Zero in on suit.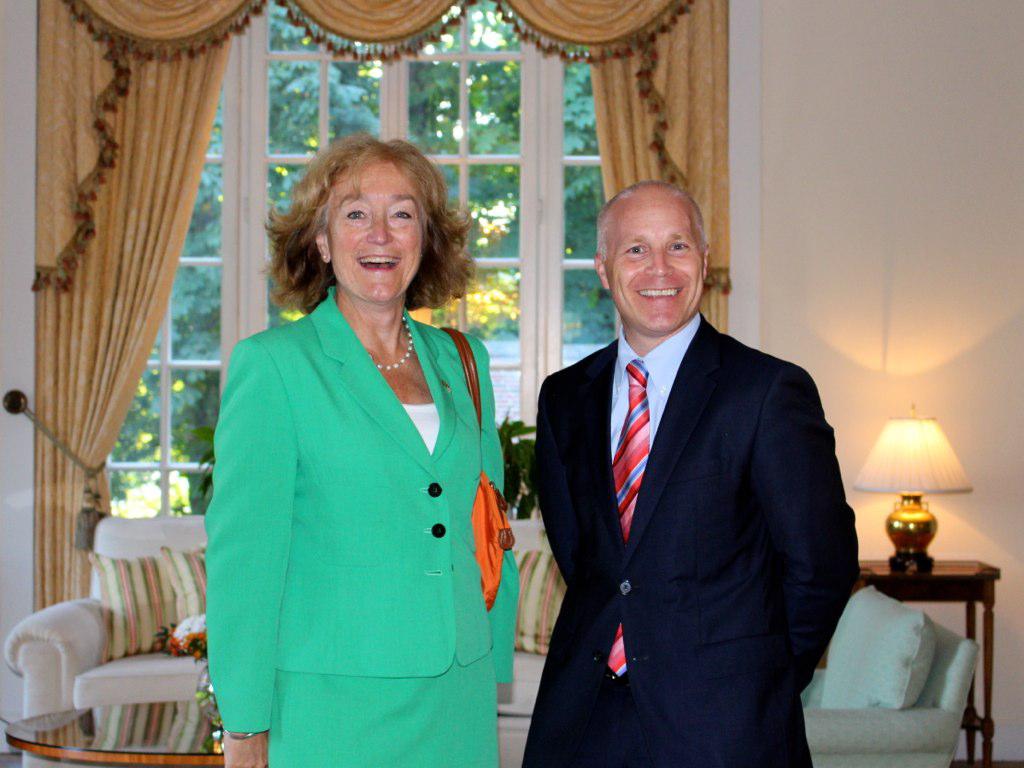
Zeroed in: <box>204,282,522,732</box>.
